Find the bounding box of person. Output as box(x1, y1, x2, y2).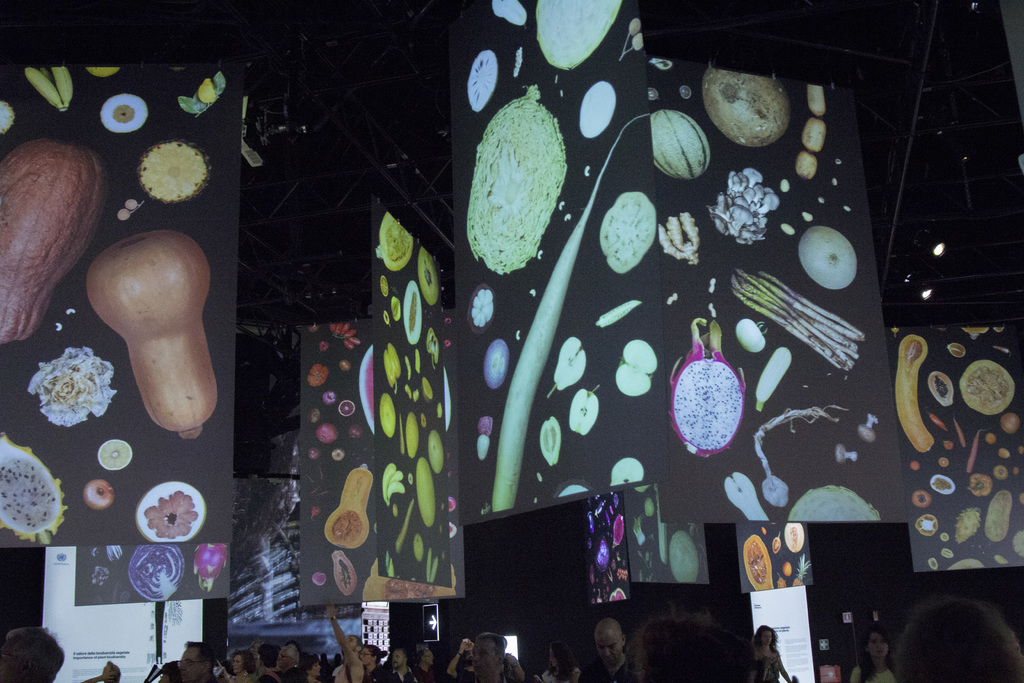
box(849, 626, 909, 681).
